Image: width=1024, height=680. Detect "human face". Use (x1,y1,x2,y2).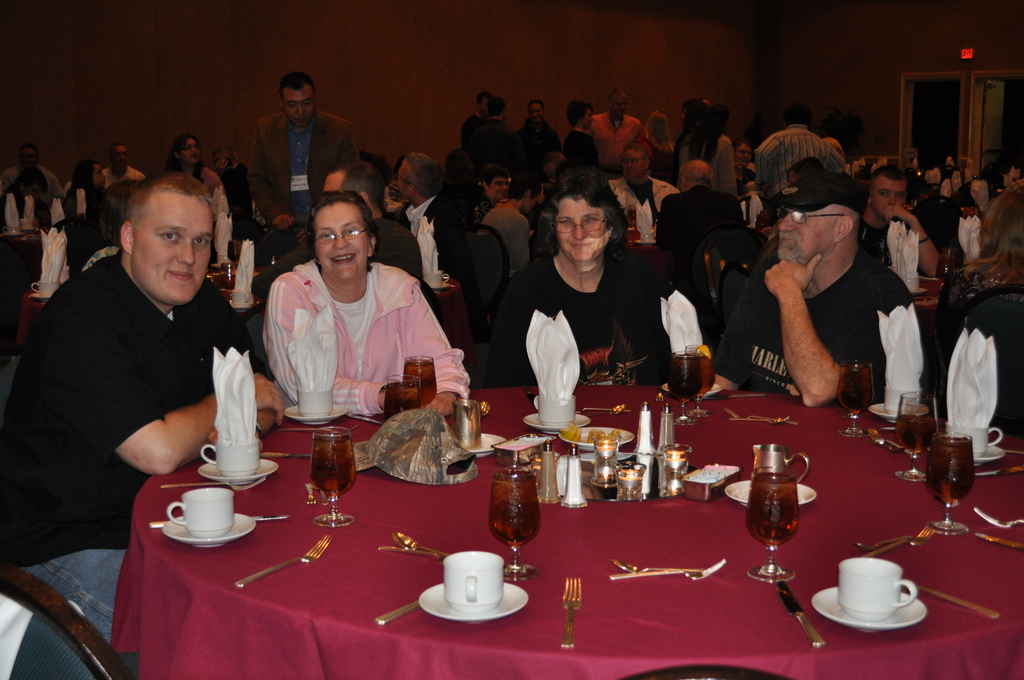
(733,147,750,166).
